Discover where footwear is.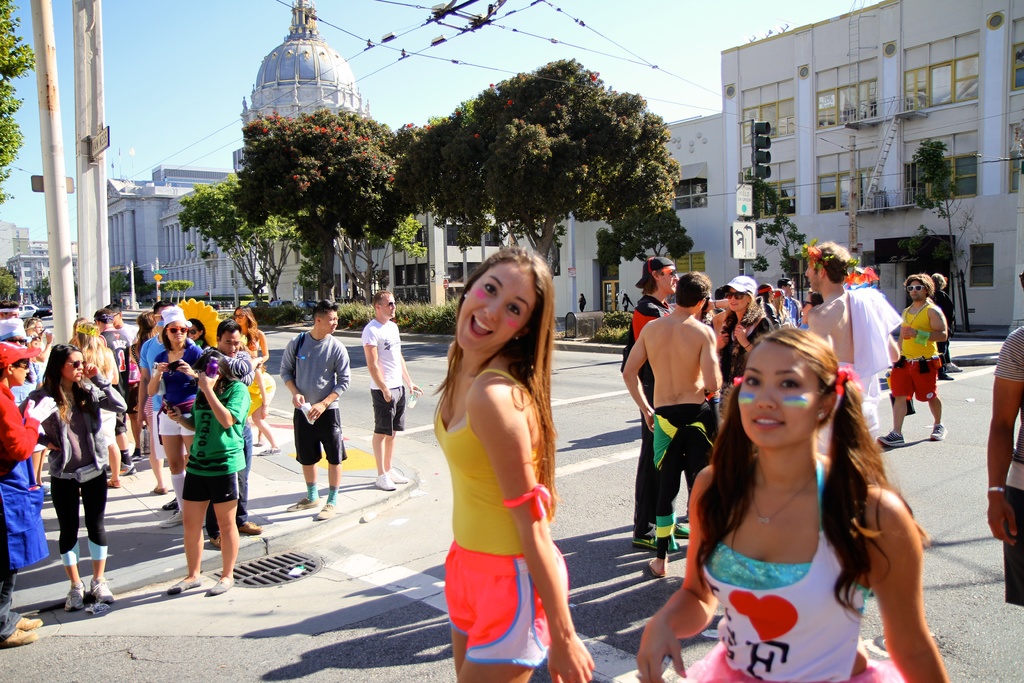
Discovered at 164,579,200,593.
